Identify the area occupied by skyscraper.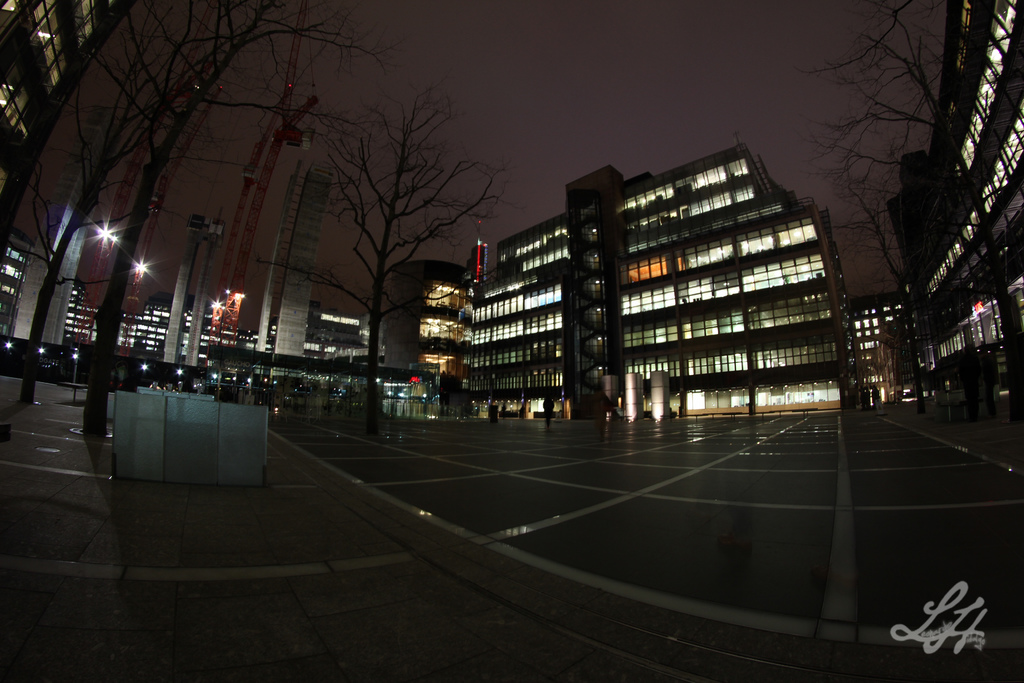
Area: 440, 133, 839, 441.
